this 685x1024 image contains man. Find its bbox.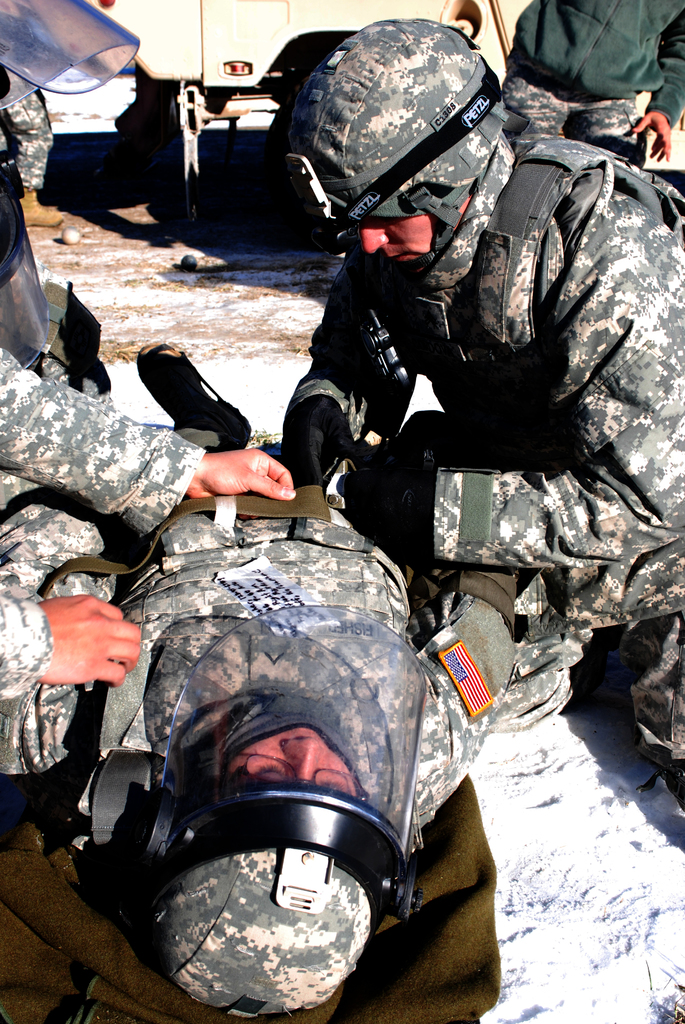
{"left": 171, "top": 76, "right": 654, "bottom": 875}.
